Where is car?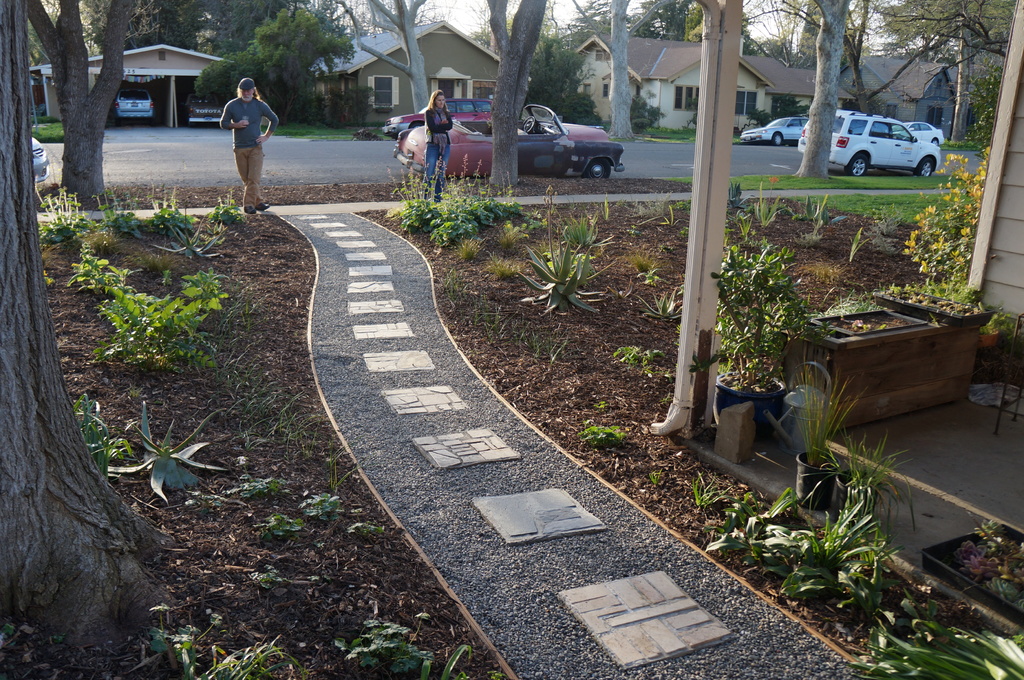
locate(394, 103, 626, 180).
